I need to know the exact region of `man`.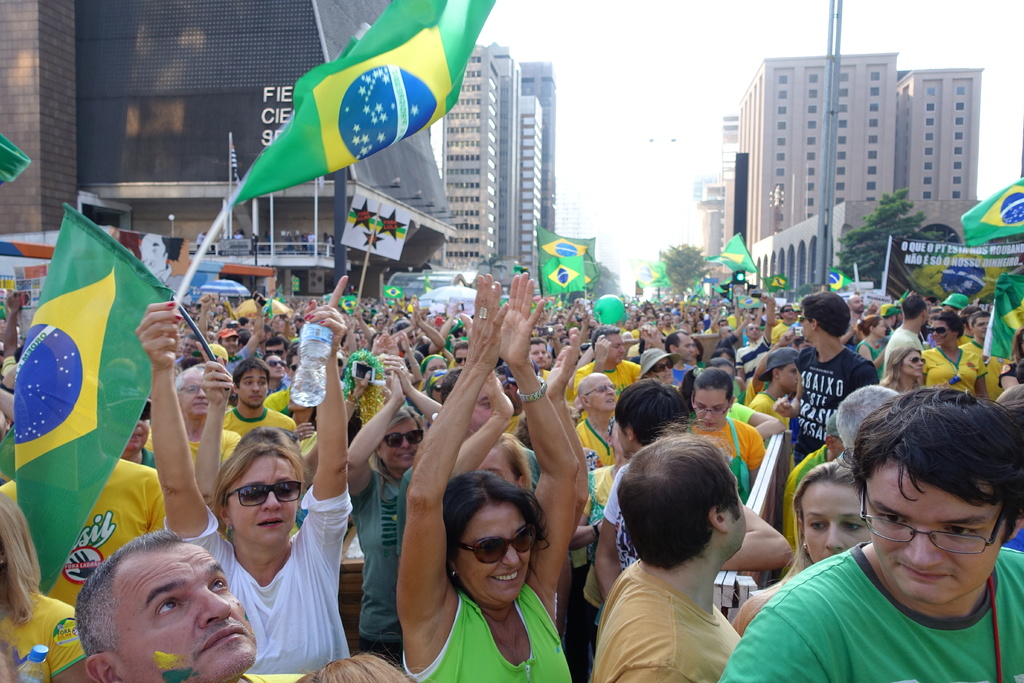
Region: {"x1": 156, "y1": 356, "x2": 231, "y2": 454}.
